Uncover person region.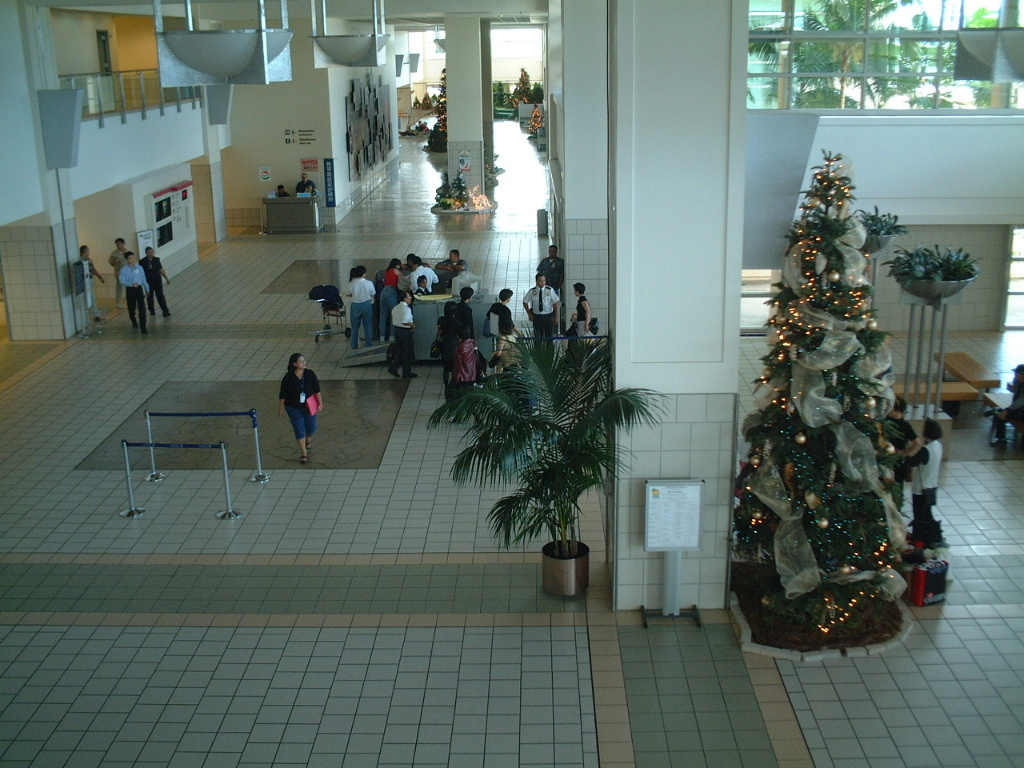
Uncovered: {"left": 111, "top": 237, "right": 129, "bottom": 307}.
